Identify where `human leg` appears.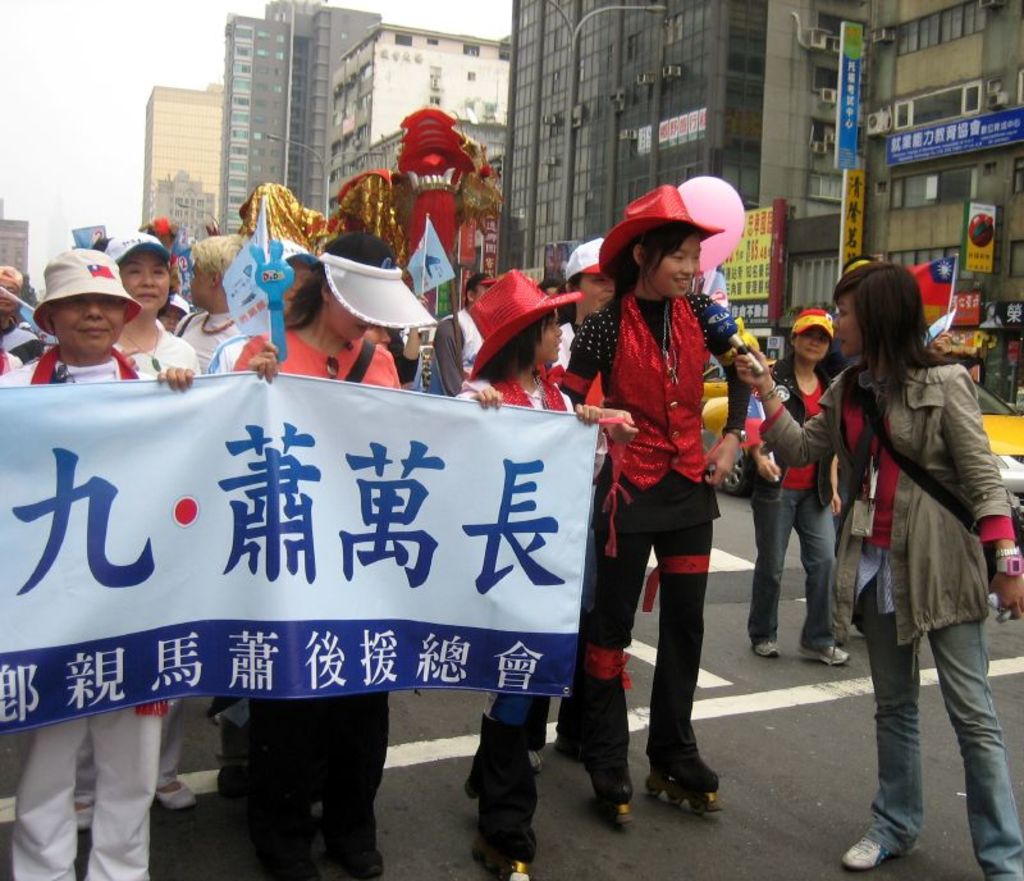
Appears at bbox=[746, 479, 792, 653].
